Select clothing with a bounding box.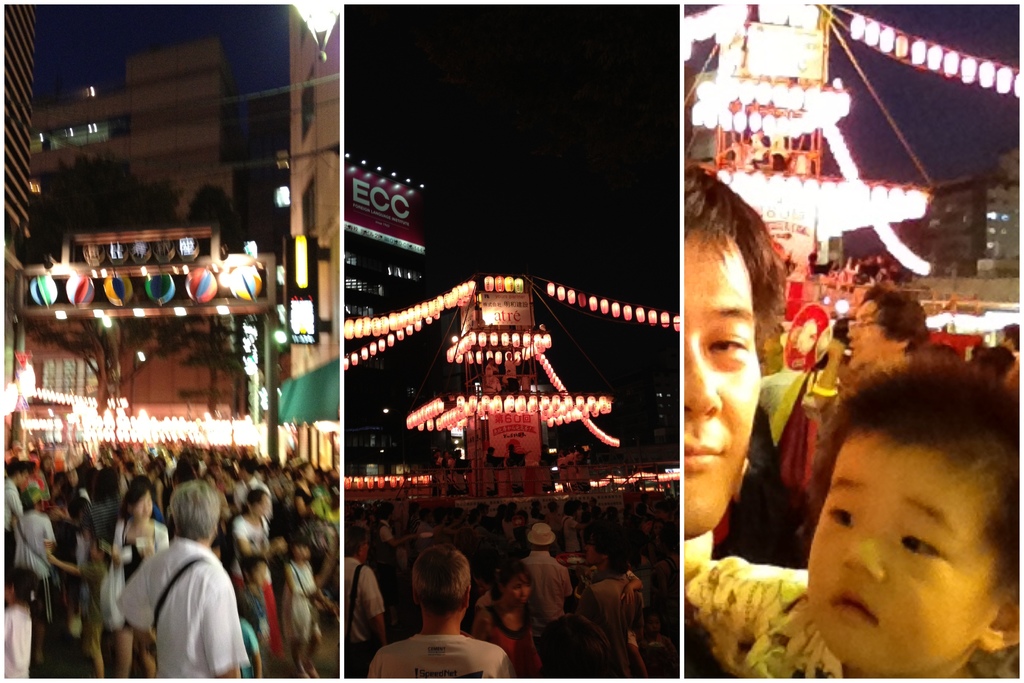
<bbox>362, 630, 510, 682</bbox>.
